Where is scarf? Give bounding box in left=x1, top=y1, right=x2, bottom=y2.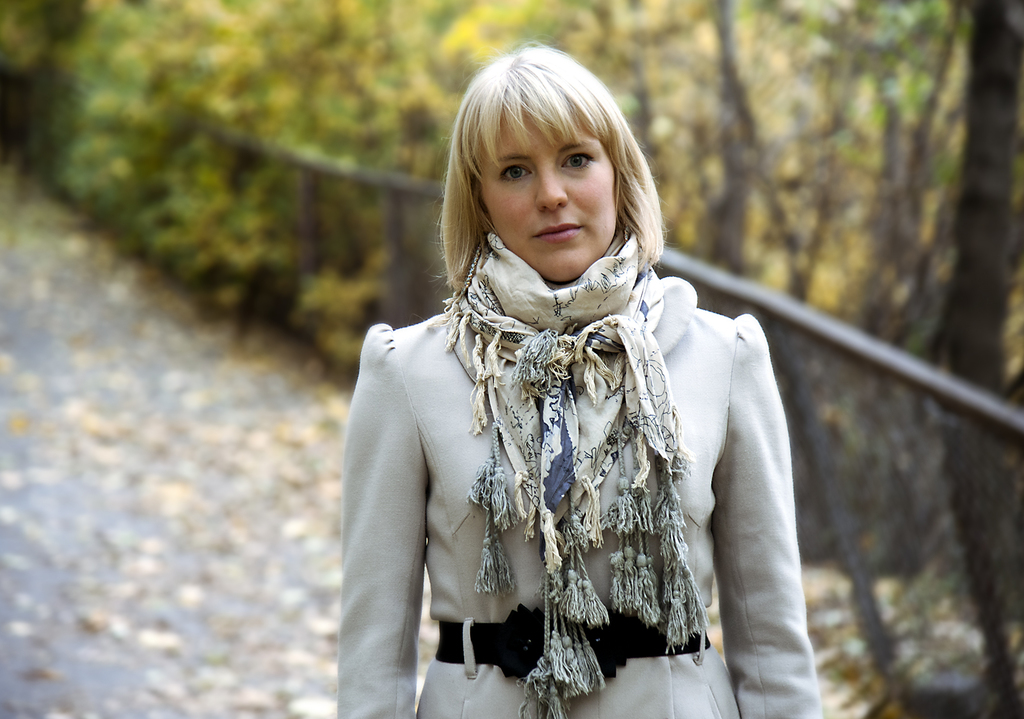
left=436, top=218, right=714, bottom=718.
